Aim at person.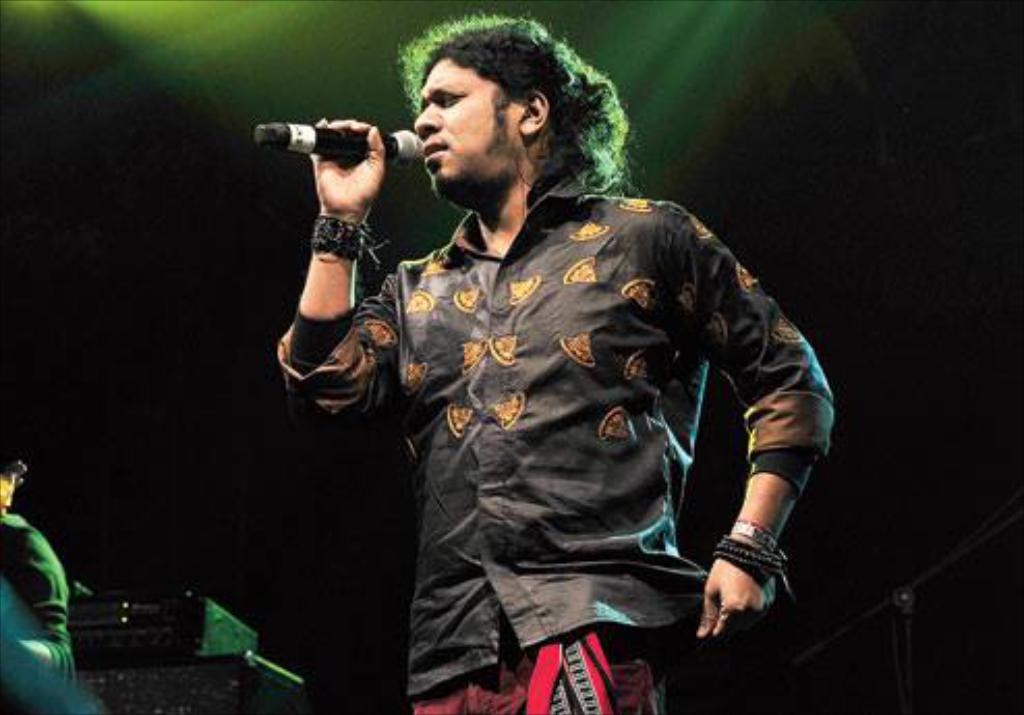
Aimed at bbox=(0, 446, 73, 713).
